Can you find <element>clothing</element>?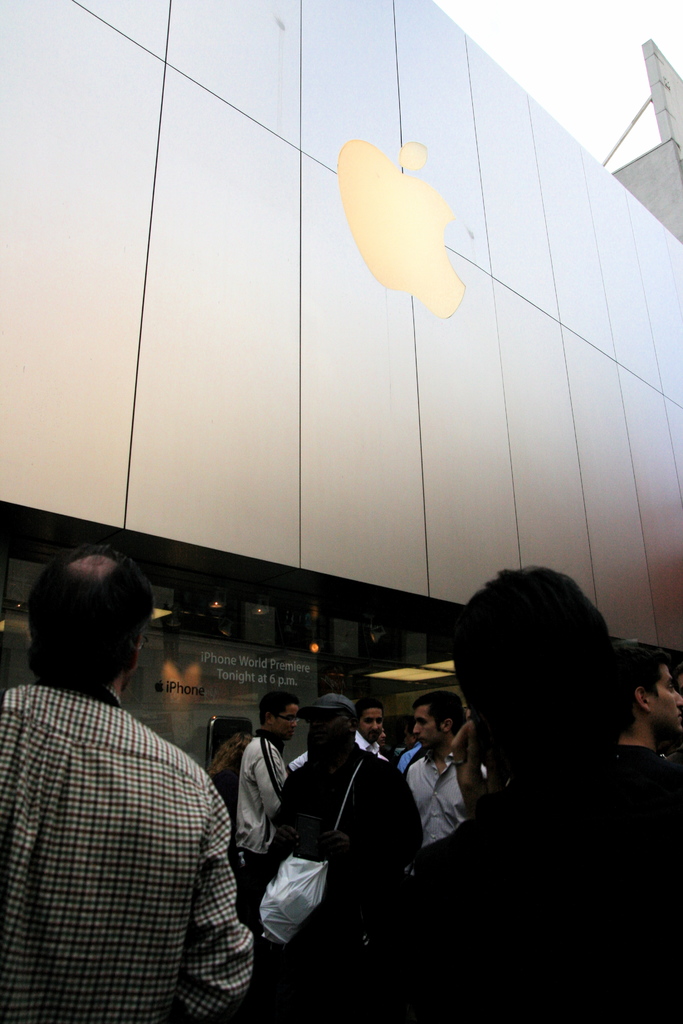
Yes, bounding box: bbox=[0, 682, 258, 1023].
